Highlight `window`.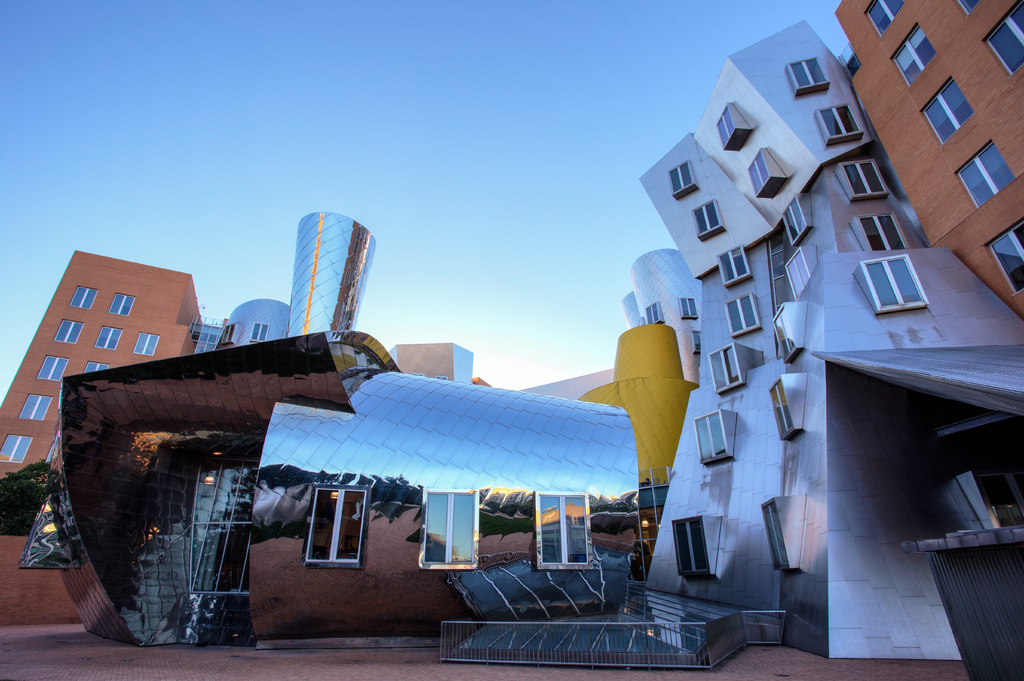
Highlighted region: pyautogui.locateOnScreen(136, 330, 159, 356).
